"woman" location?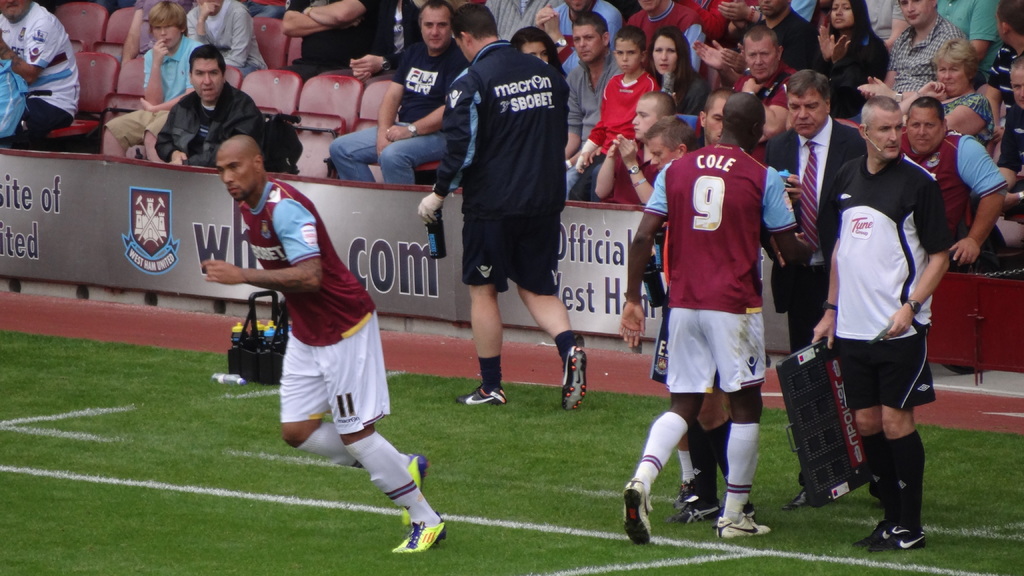
(811, 0, 881, 115)
